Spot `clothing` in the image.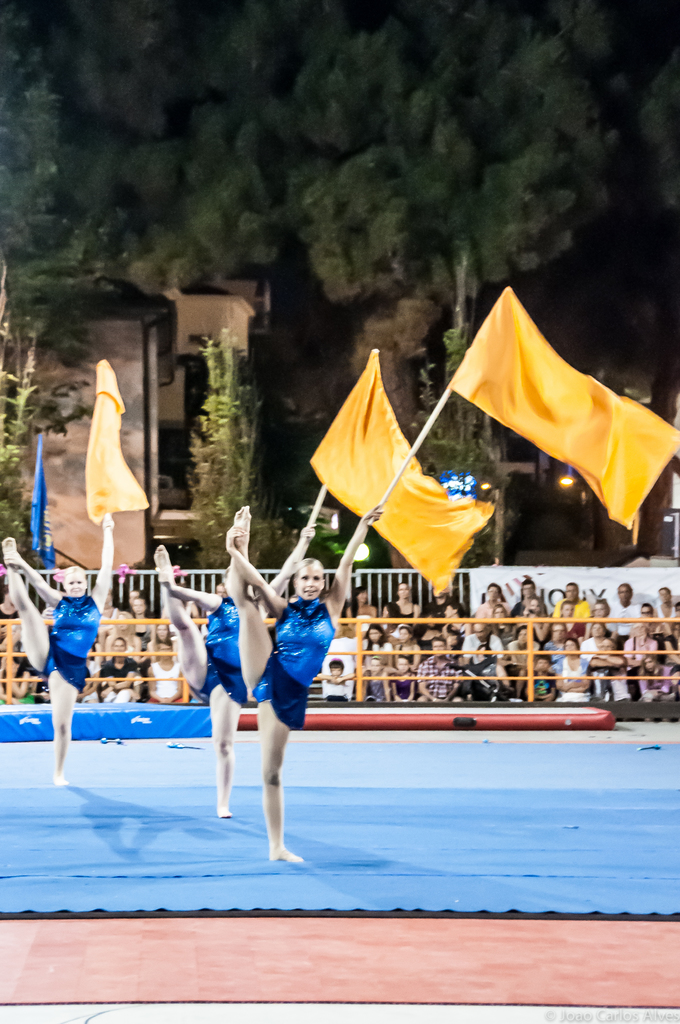
`clothing` found at l=557, t=614, r=585, b=643.
